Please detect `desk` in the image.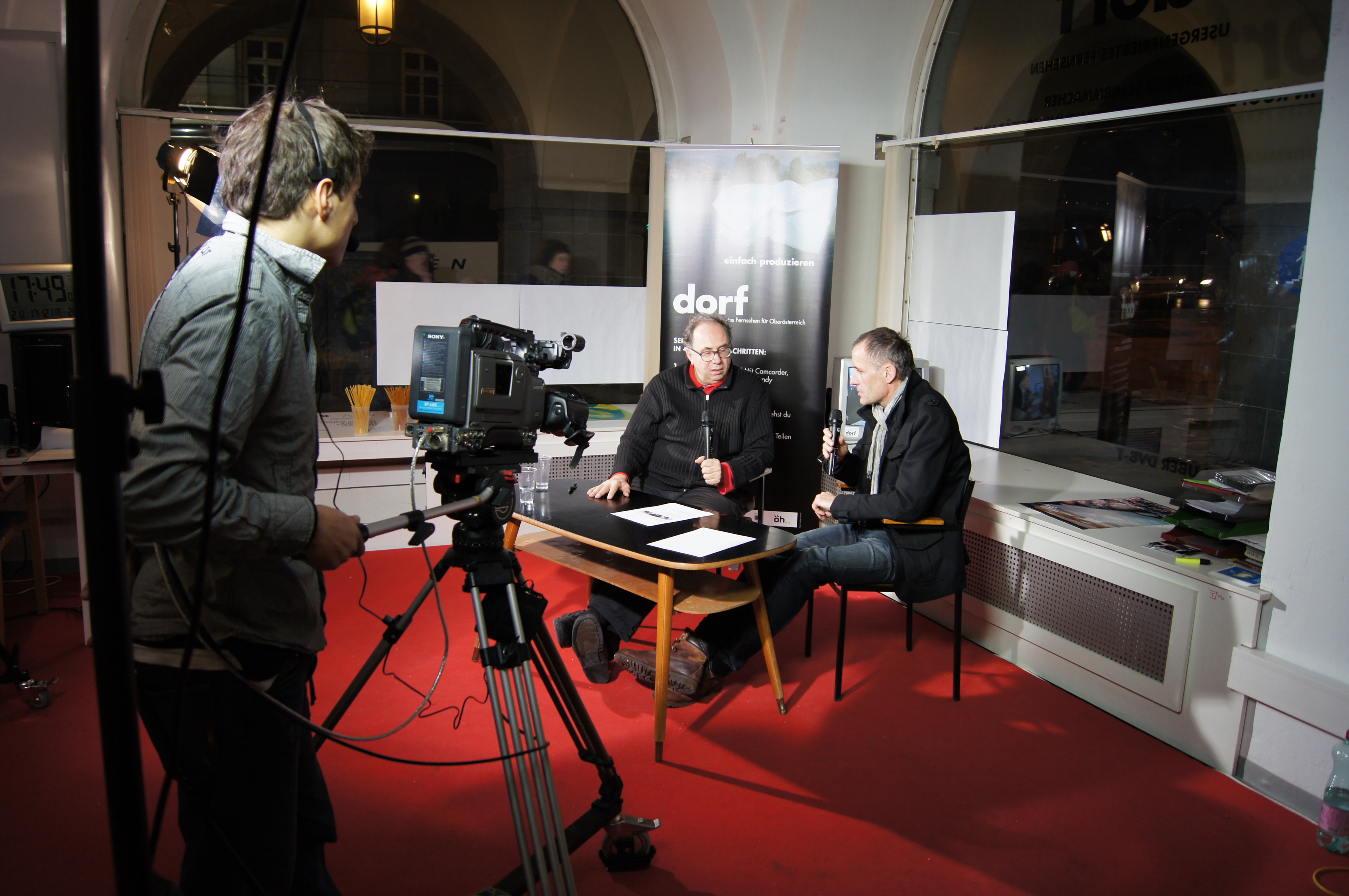
l=139, t=130, r=219, b=209.
